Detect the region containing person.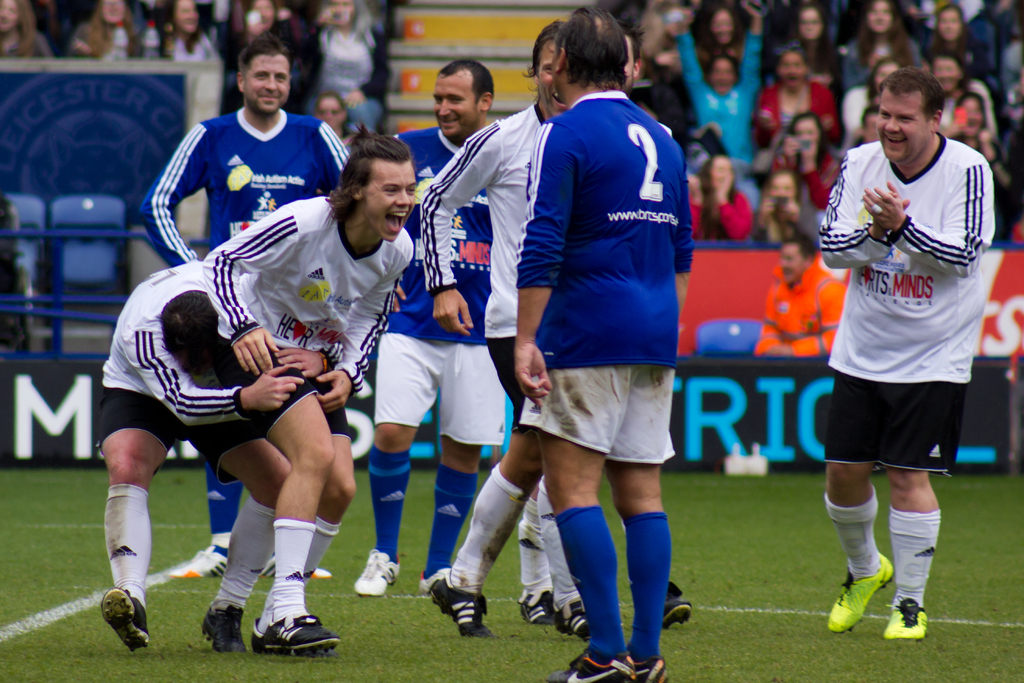
785,69,986,646.
